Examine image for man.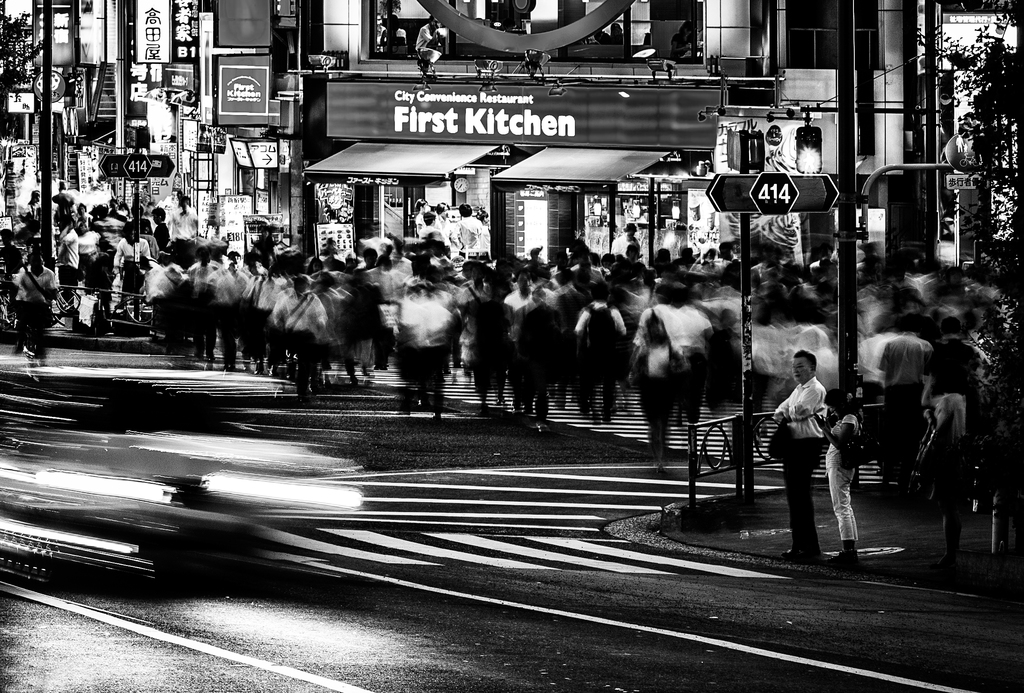
Examination result: <box>45,159,65,213</box>.
